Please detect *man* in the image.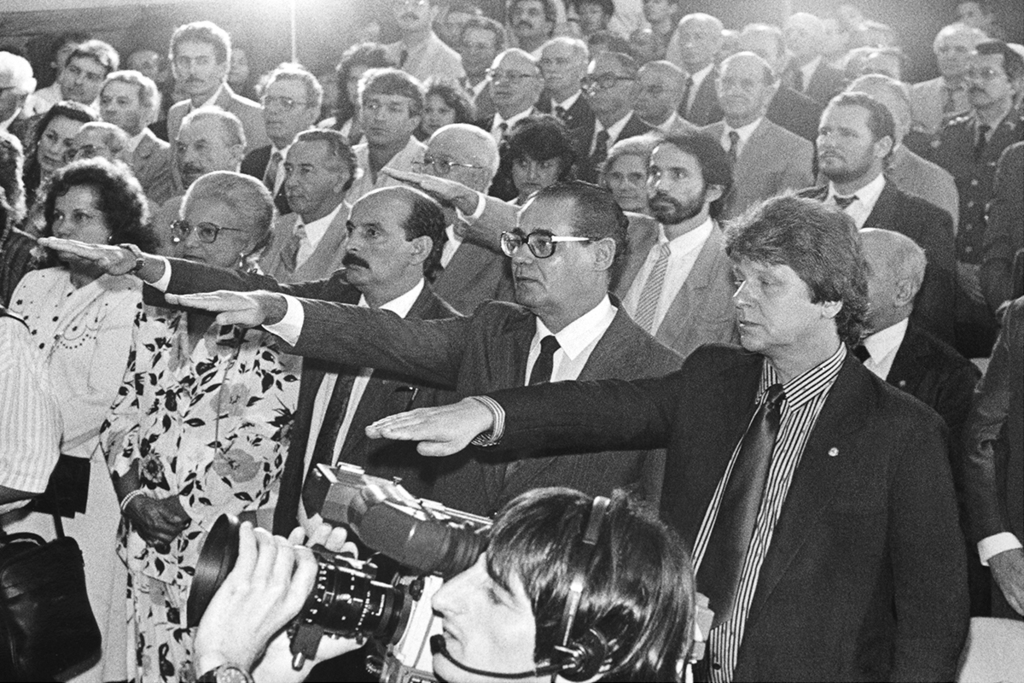
Rect(369, 184, 967, 682).
